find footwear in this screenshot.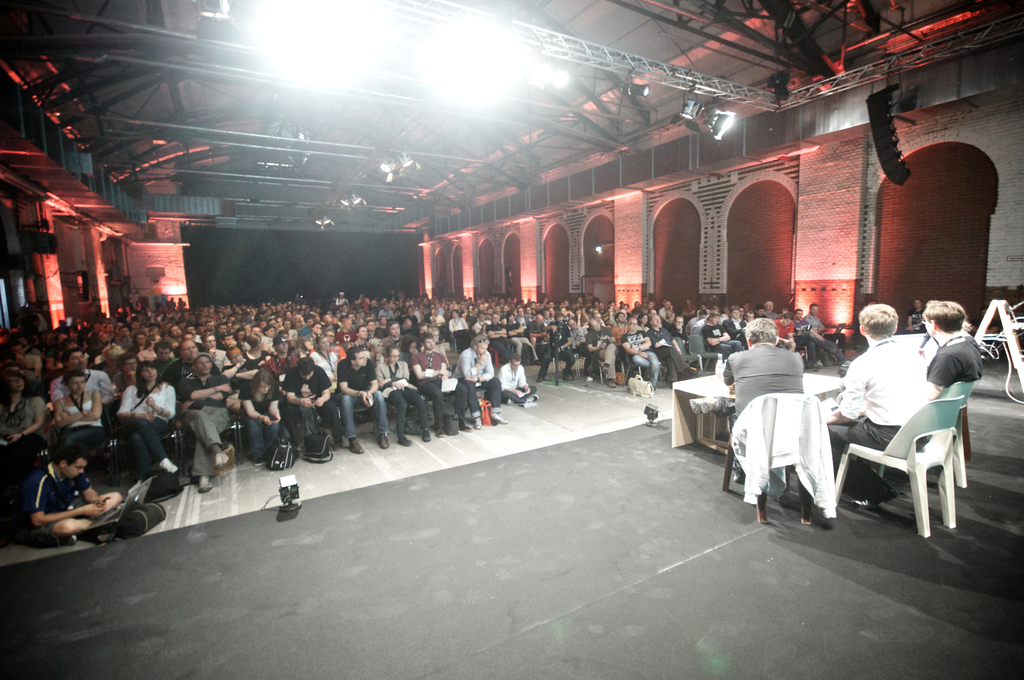
The bounding box for footwear is [397,435,412,448].
